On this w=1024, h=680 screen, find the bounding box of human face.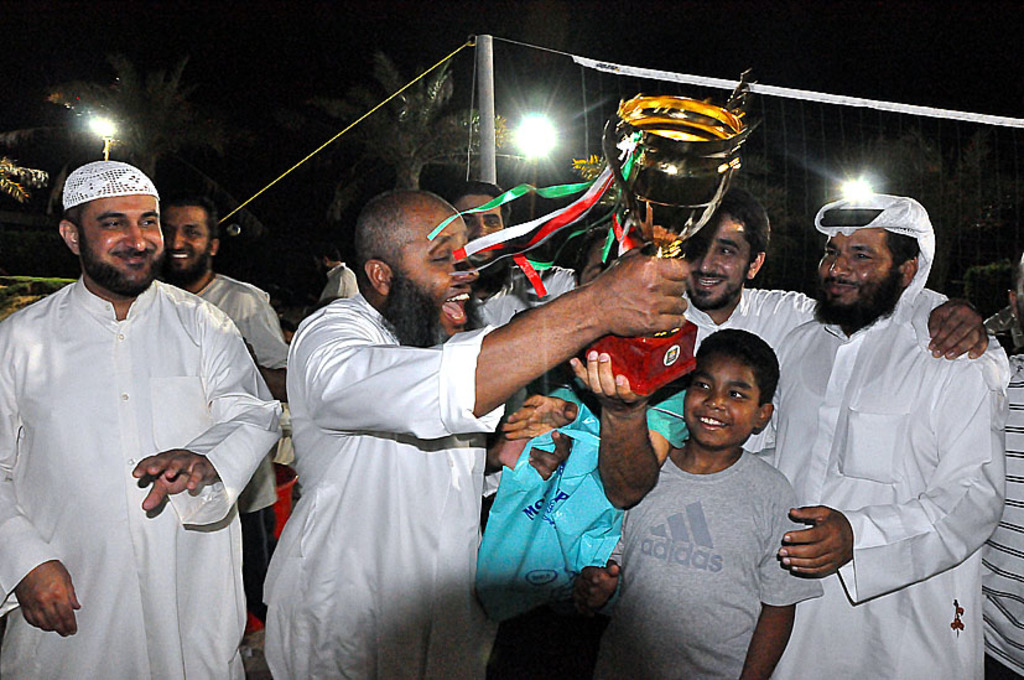
Bounding box: 691/213/747/308.
